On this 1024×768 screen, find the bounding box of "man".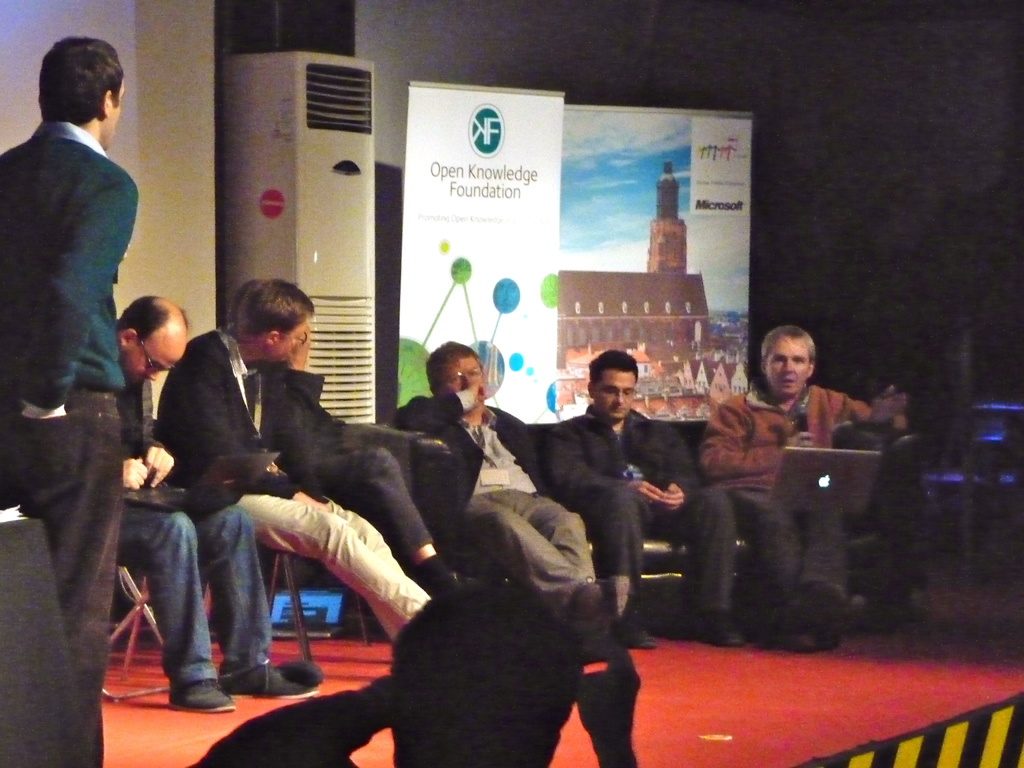
Bounding box: 6/0/167/678.
